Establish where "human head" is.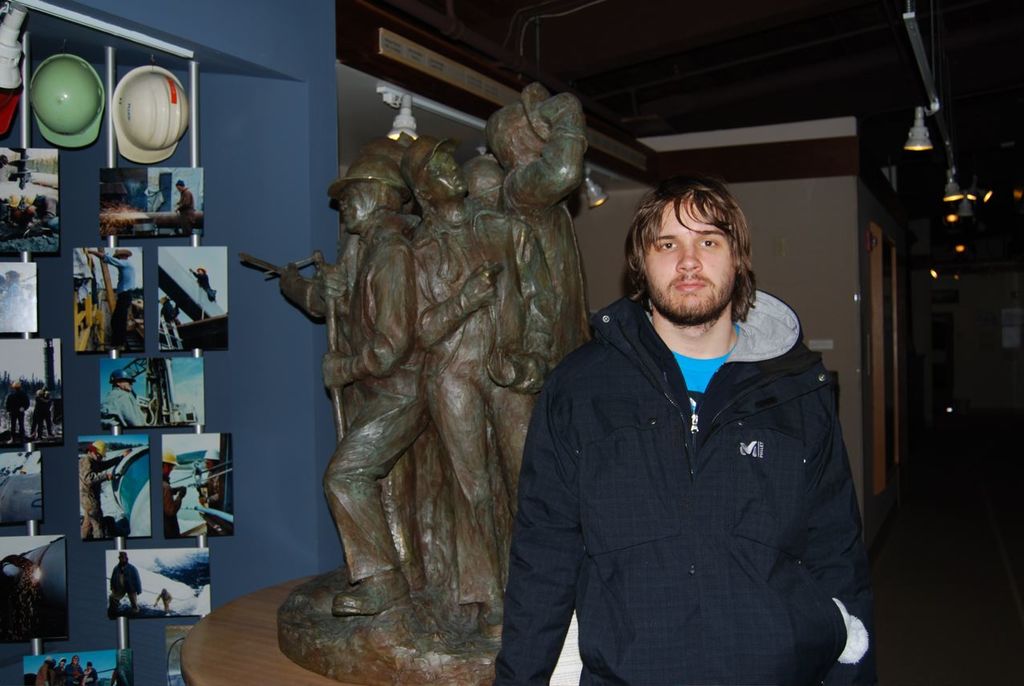
Established at <region>161, 453, 177, 480</region>.
